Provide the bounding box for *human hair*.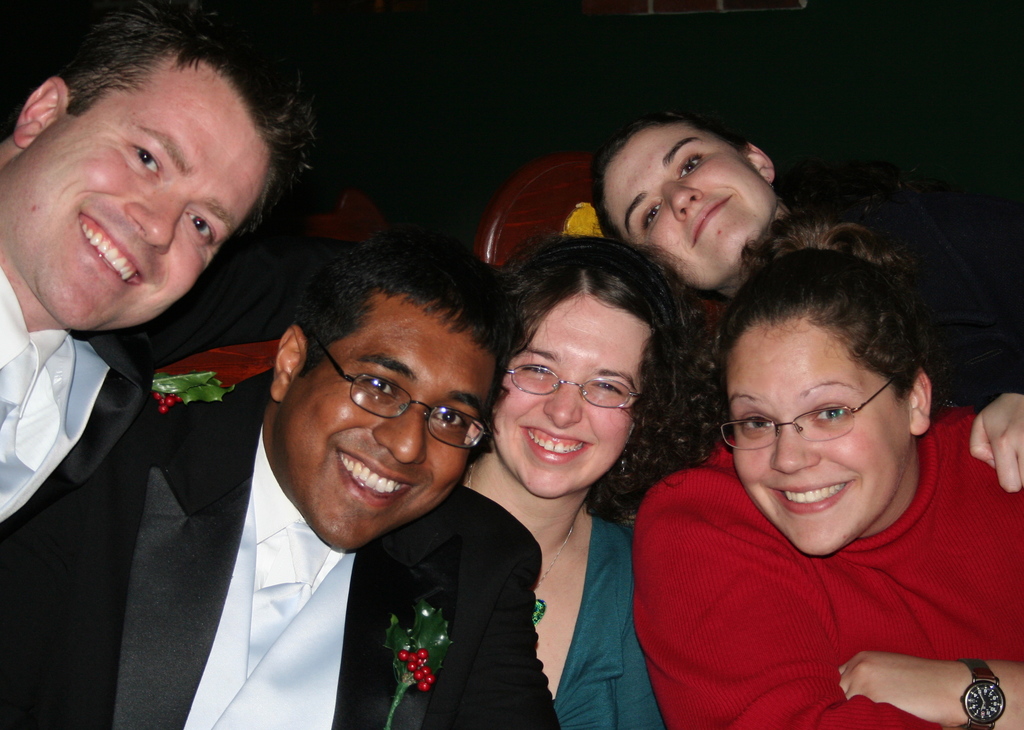
select_region(24, 10, 303, 293).
